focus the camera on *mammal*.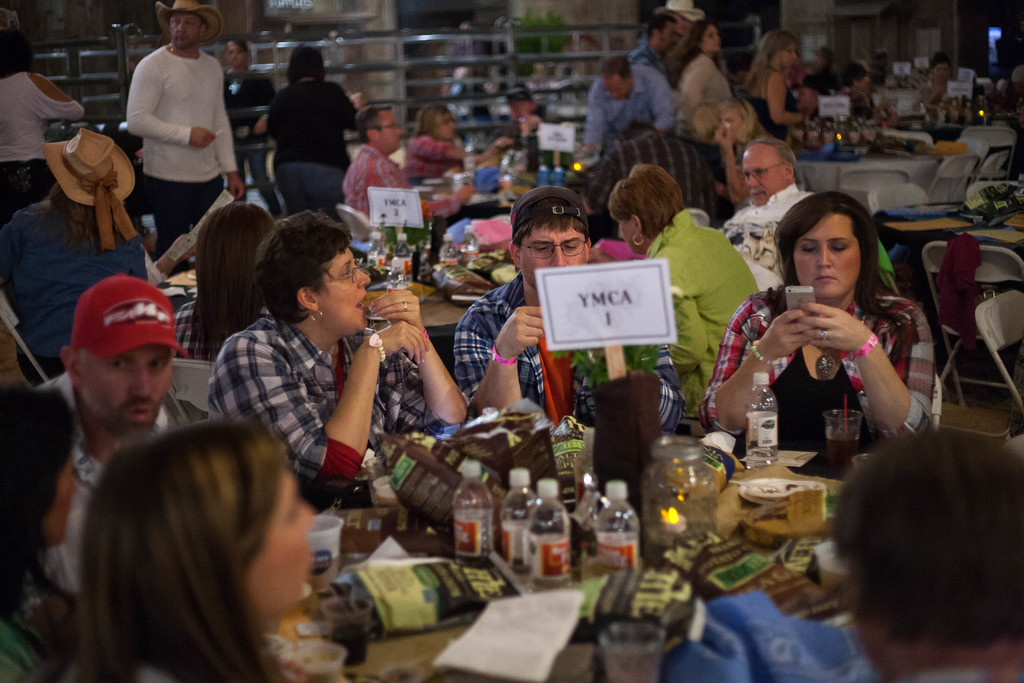
Focus region: {"left": 26, "top": 407, "right": 364, "bottom": 669}.
